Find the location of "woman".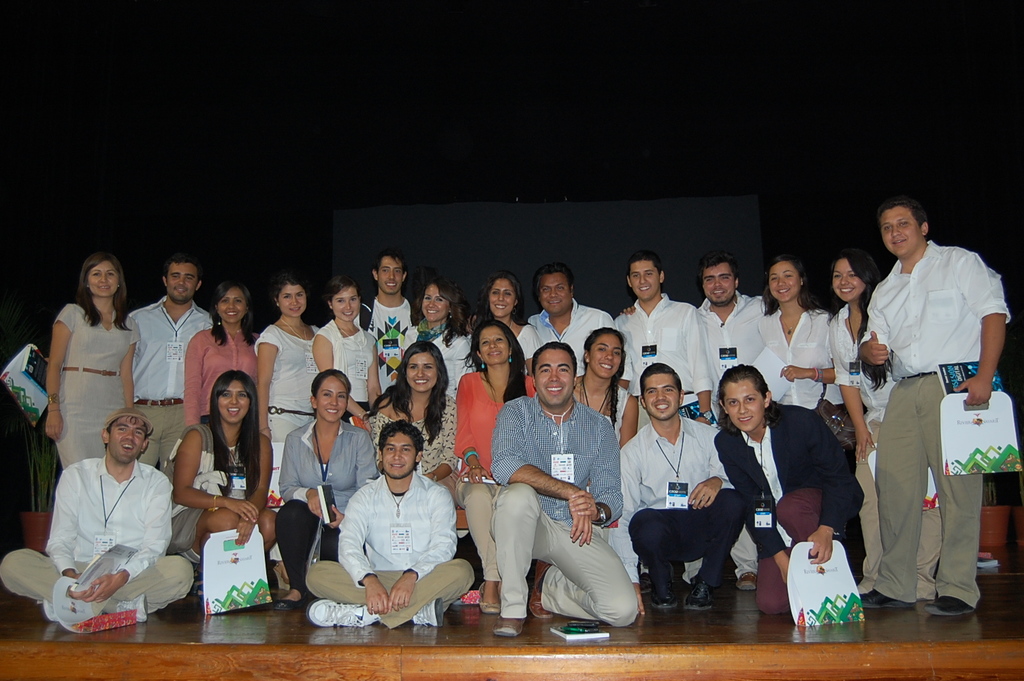
Location: 253,272,321,593.
